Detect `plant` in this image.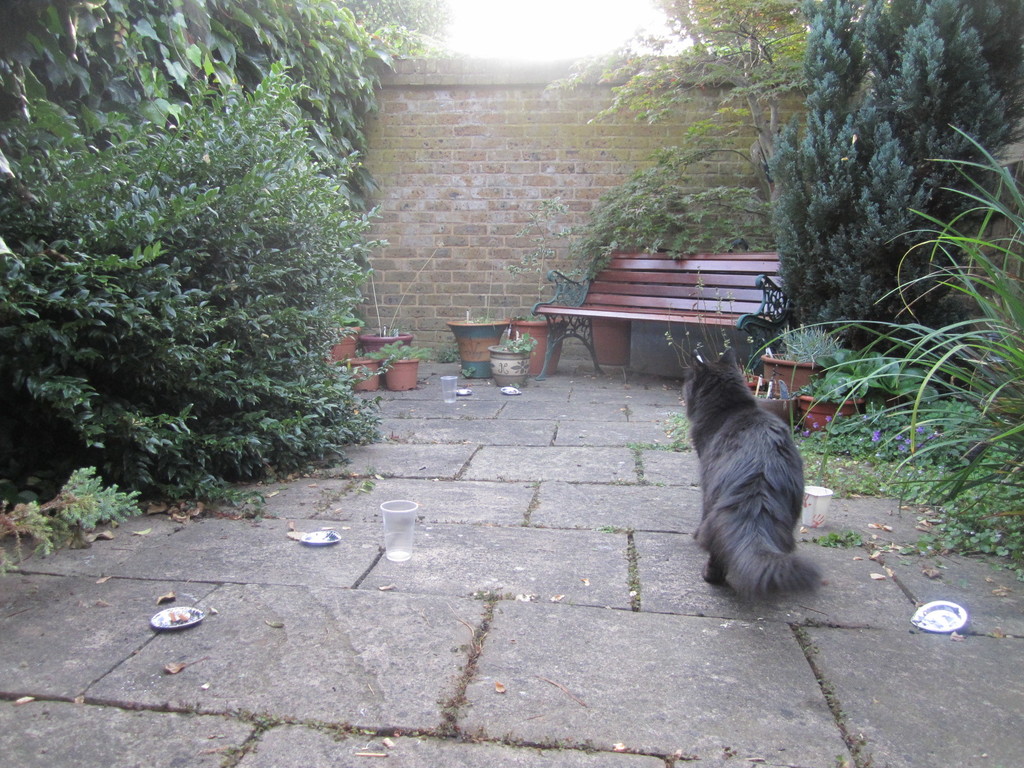
Detection: [744,0,1023,343].
